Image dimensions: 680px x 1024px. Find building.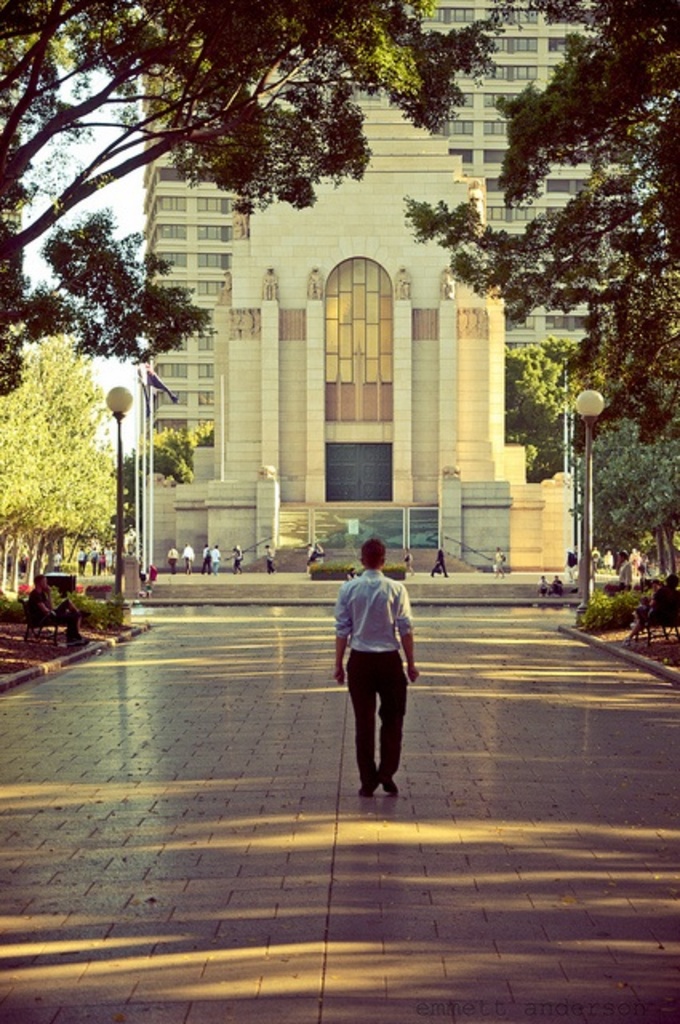
{"left": 144, "top": 0, "right": 648, "bottom": 570}.
